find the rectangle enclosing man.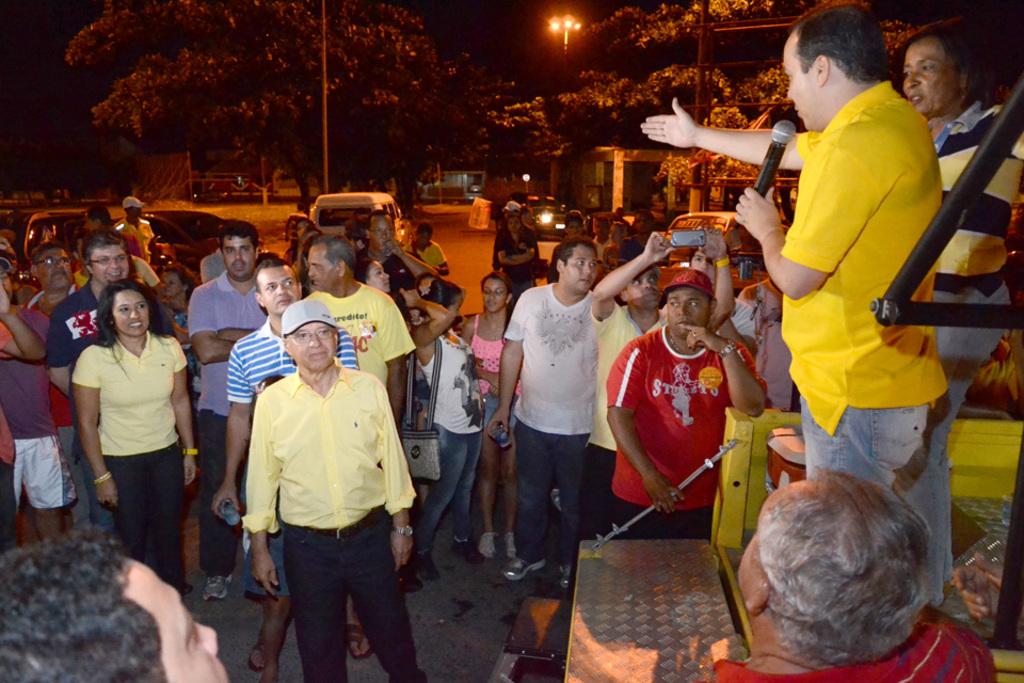
(x1=605, y1=269, x2=766, y2=534).
